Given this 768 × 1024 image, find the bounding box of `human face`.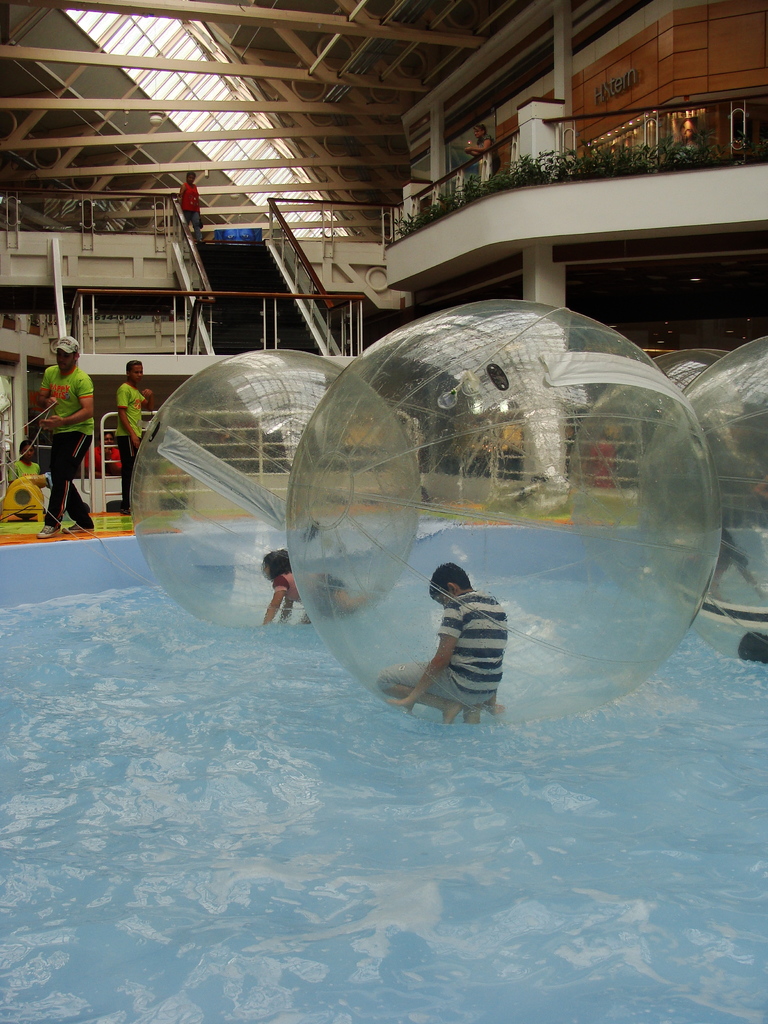
Rect(131, 360, 146, 387).
